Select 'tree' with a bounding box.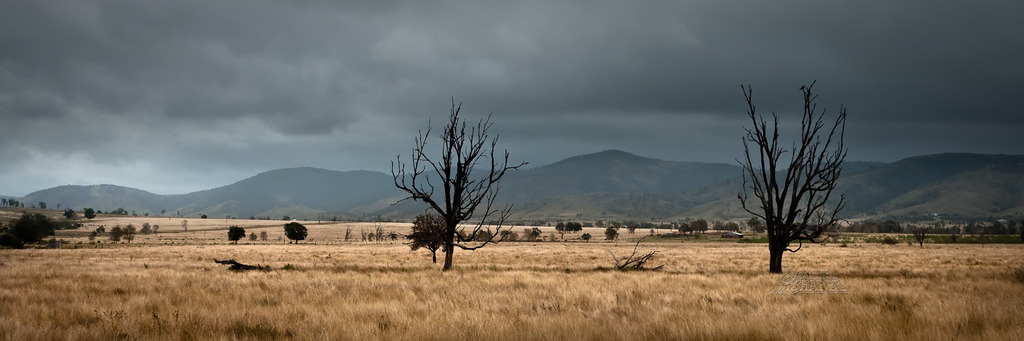
left=555, top=219, right=586, bottom=235.
